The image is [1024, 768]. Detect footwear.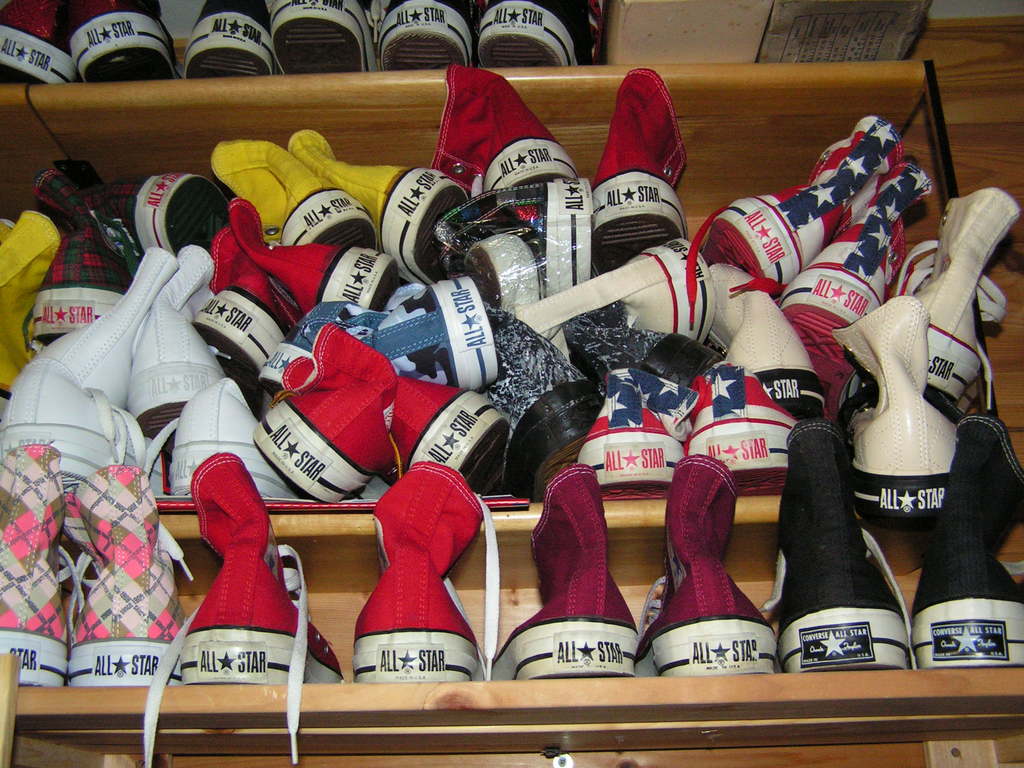
Detection: (290, 124, 471, 288).
